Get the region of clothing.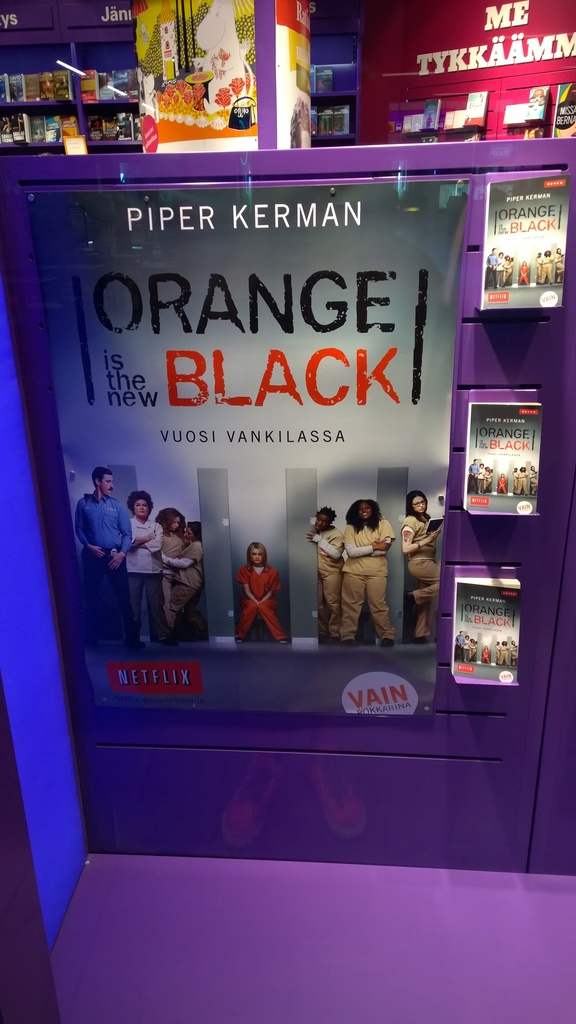
[225, 543, 285, 641].
